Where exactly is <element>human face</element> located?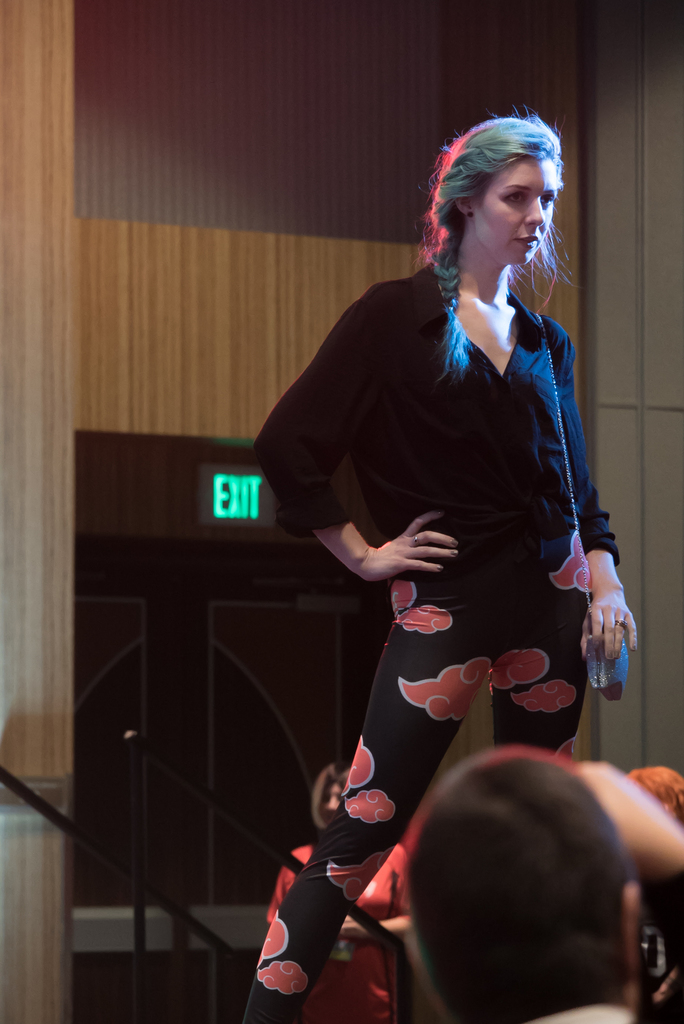
Its bounding box is [left=472, top=156, right=558, bottom=263].
